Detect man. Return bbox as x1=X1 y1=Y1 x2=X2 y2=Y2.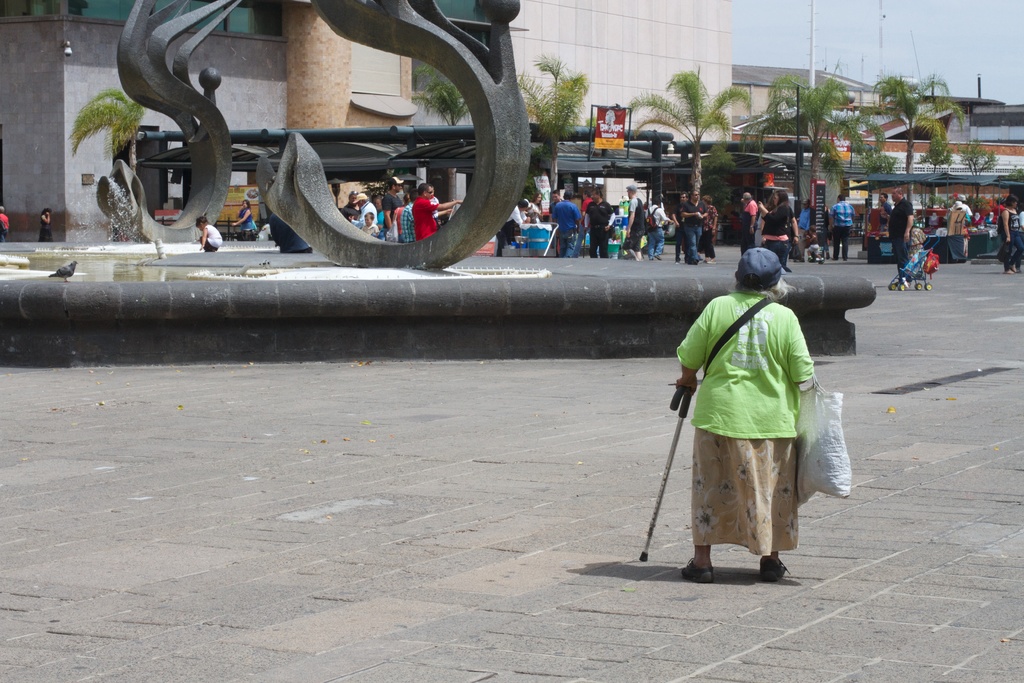
x1=738 y1=188 x2=758 y2=252.
